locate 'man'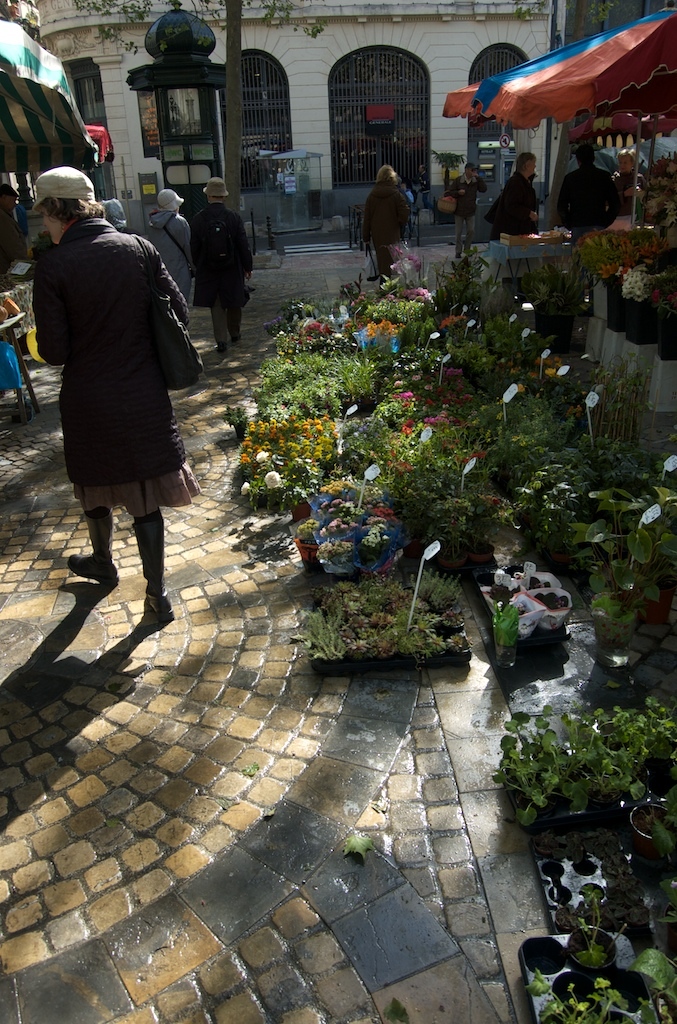
[left=448, top=163, right=487, bottom=259]
